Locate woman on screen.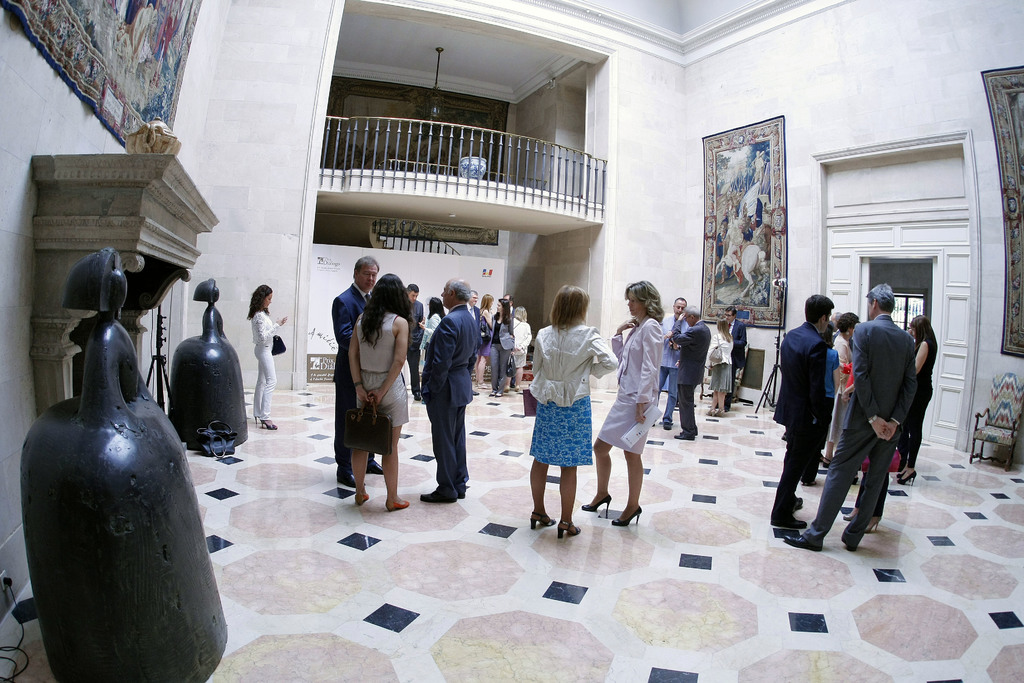
On screen at (left=588, top=270, right=672, bottom=543).
